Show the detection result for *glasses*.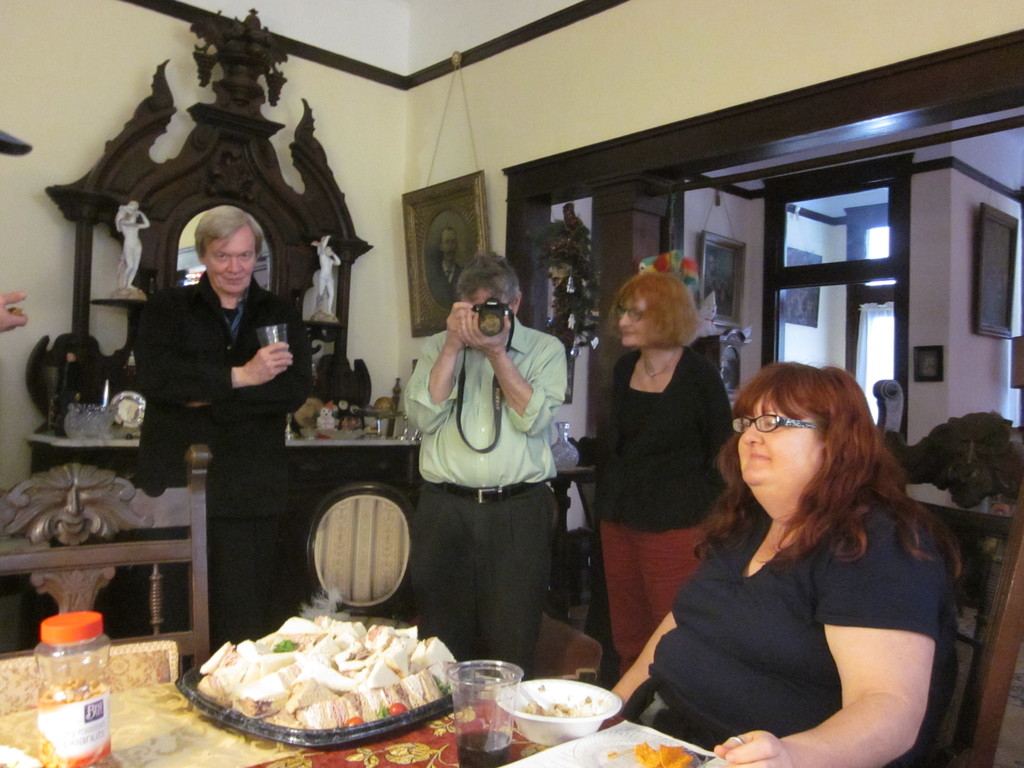
(x1=609, y1=308, x2=649, y2=326).
